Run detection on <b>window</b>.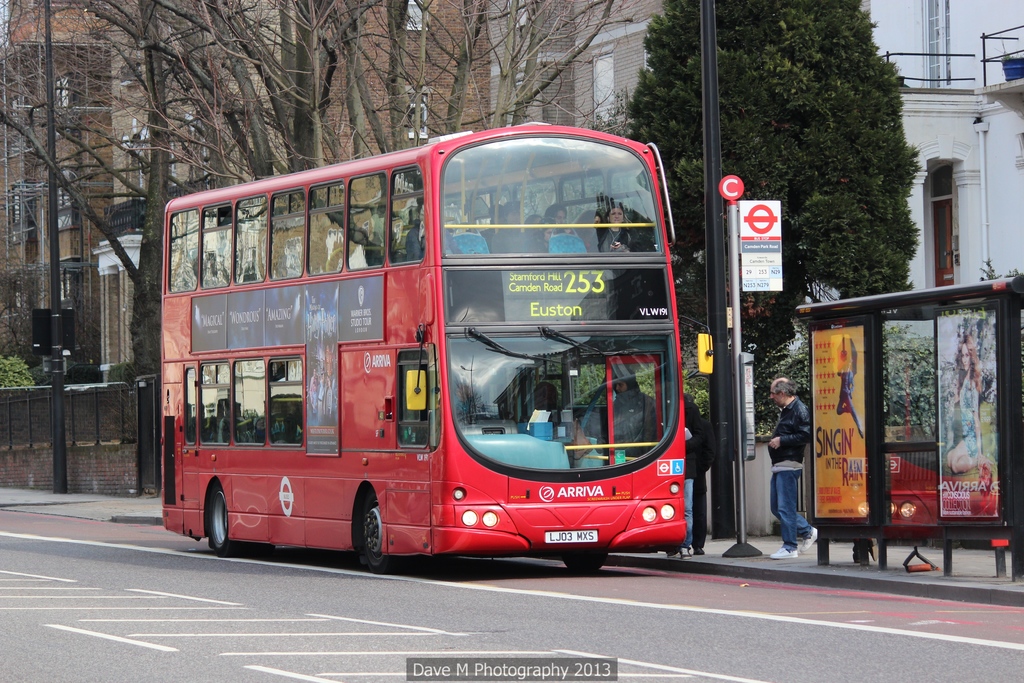
Result: BBox(264, 358, 310, 441).
